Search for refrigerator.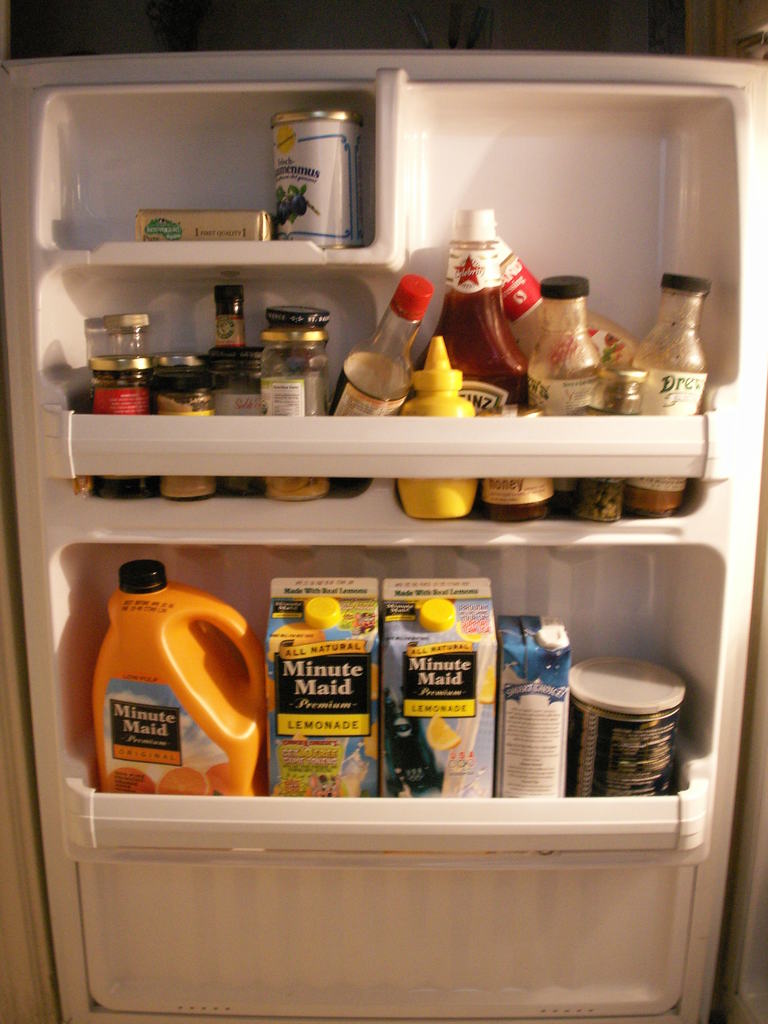
Found at BBox(0, 39, 767, 1023).
